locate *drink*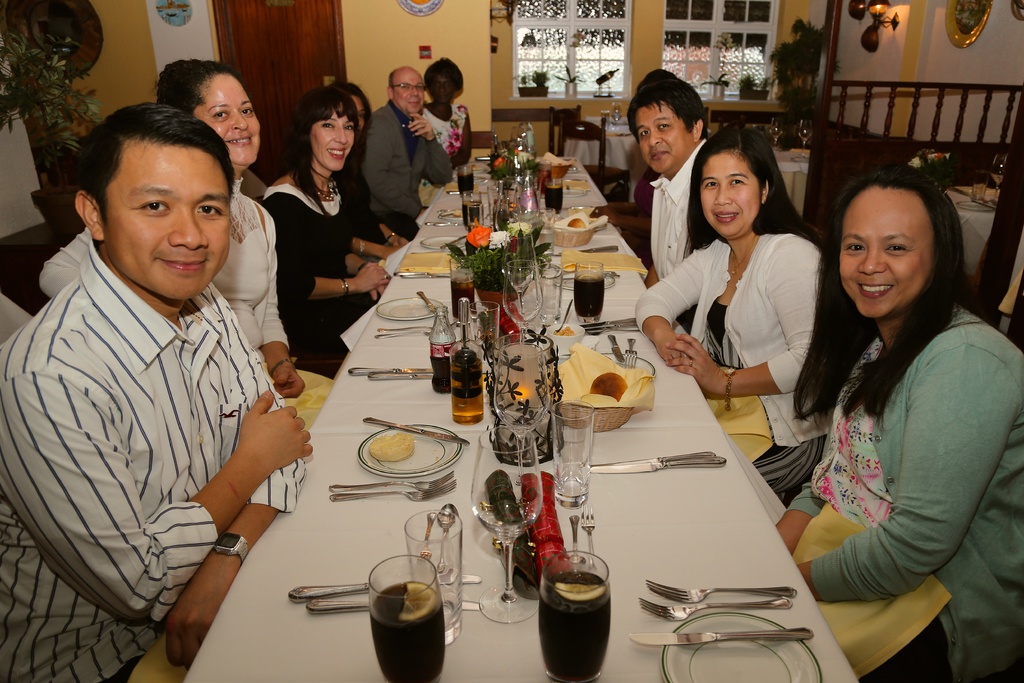
bbox=(538, 546, 611, 682)
